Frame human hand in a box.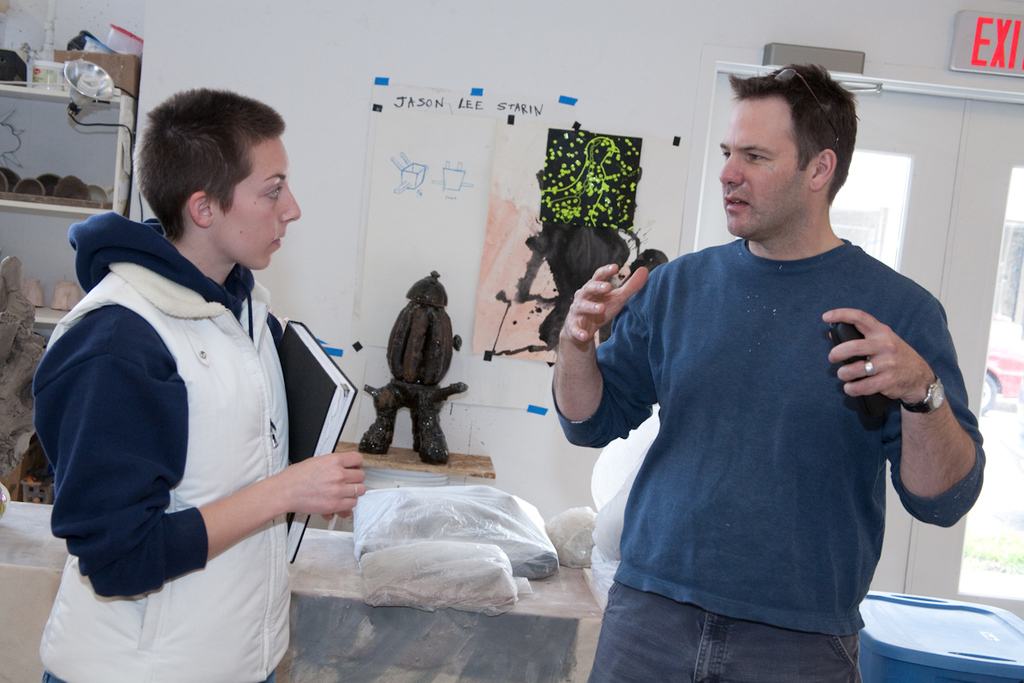
(x1=288, y1=449, x2=367, y2=517).
